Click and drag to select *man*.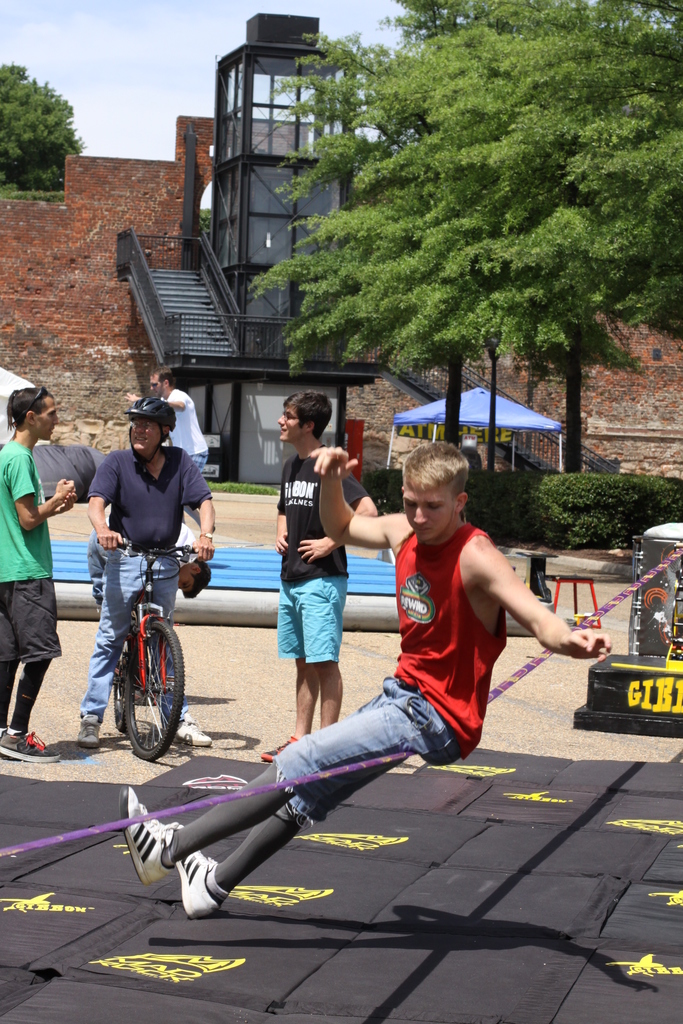
Selection: x1=0, y1=370, x2=85, y2=758.
